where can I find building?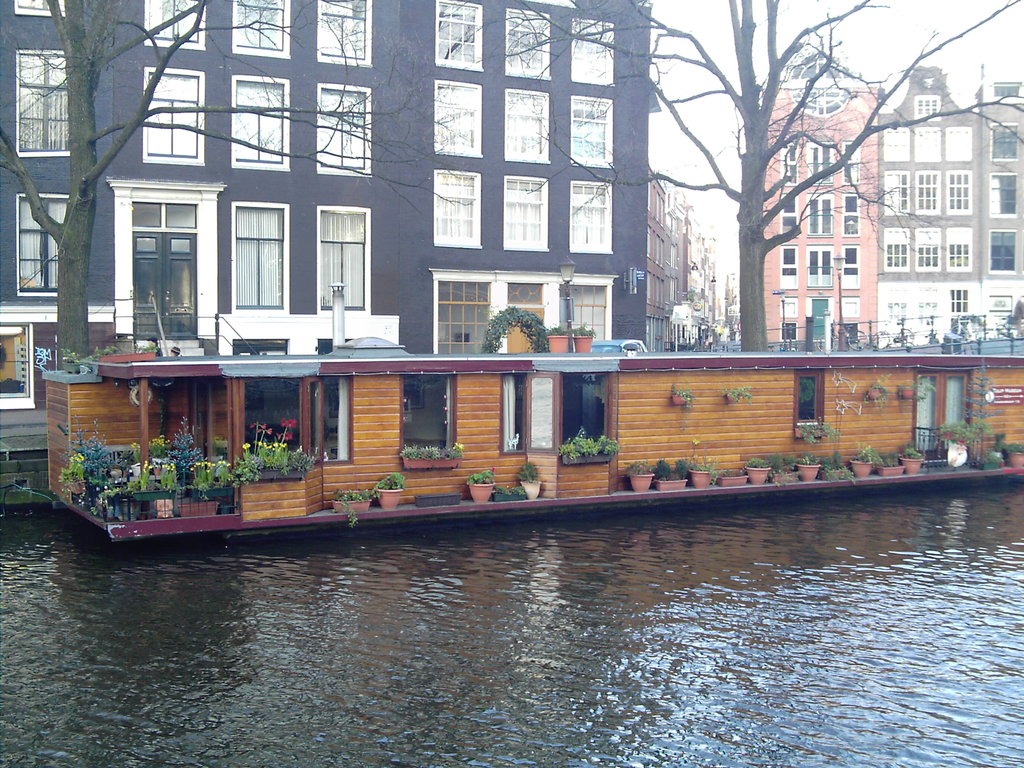
You can find it at box=[975, 78, 1023, 341].
